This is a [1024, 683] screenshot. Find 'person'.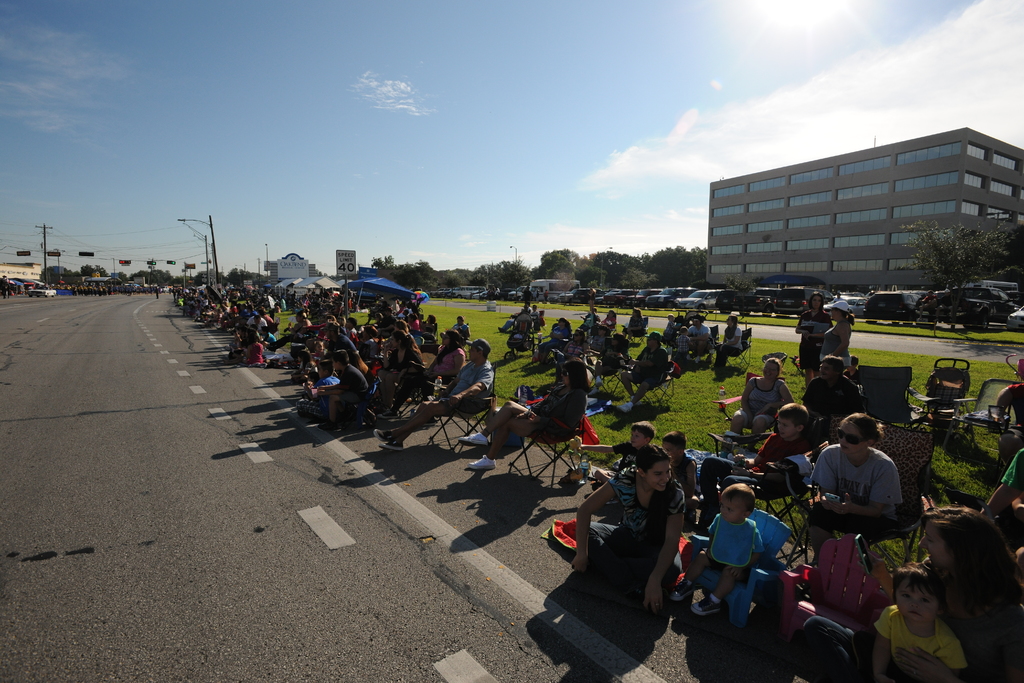
Bounding box: <box>573,418,652,482</box>.
